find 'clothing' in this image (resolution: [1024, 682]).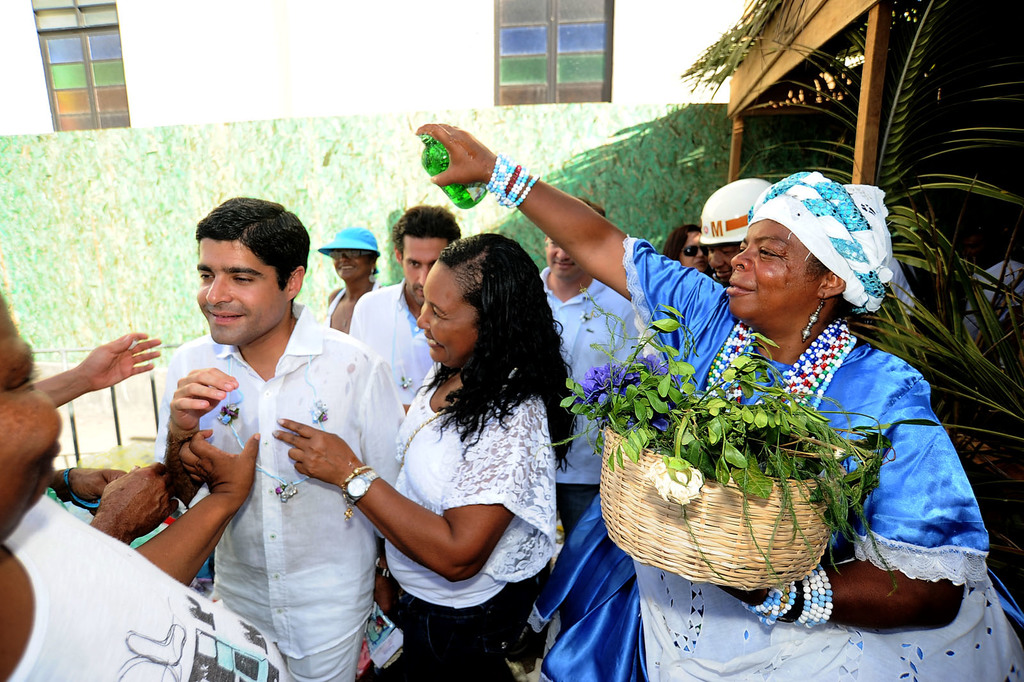
box=[547, 234, 1023, 681].
